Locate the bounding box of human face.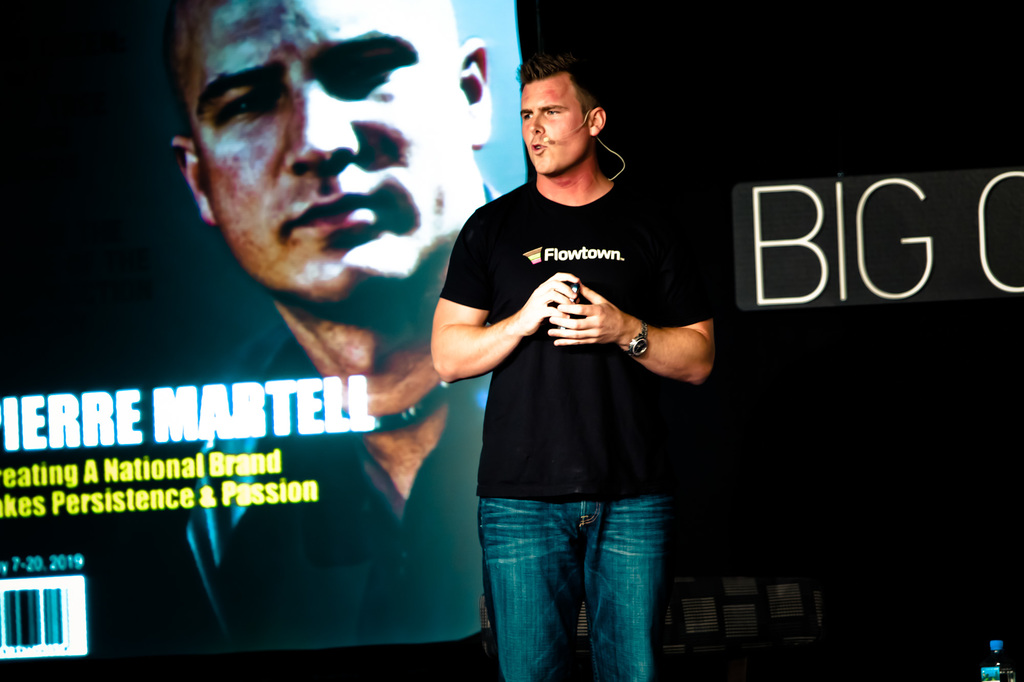
Bounding box: l=518, t=83, r=586, b=175.
